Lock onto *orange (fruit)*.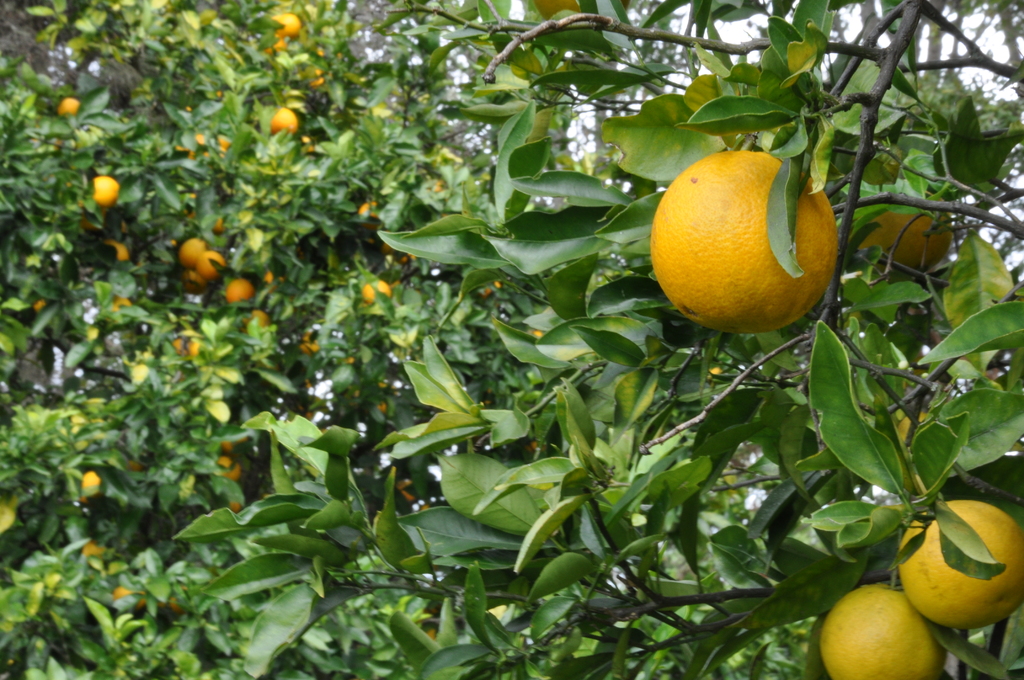
Locked: [left=179, top=239, right=202, bottom=263].
